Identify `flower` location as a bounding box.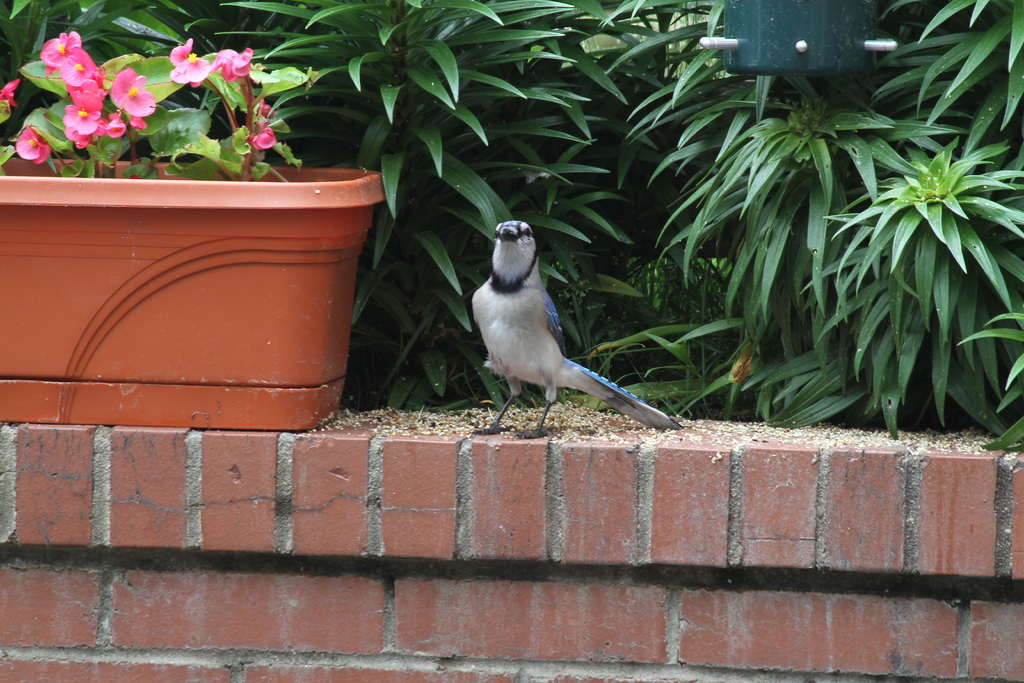
{"left": 0, "top": 79, "right": 18, "bottom": 108}.
